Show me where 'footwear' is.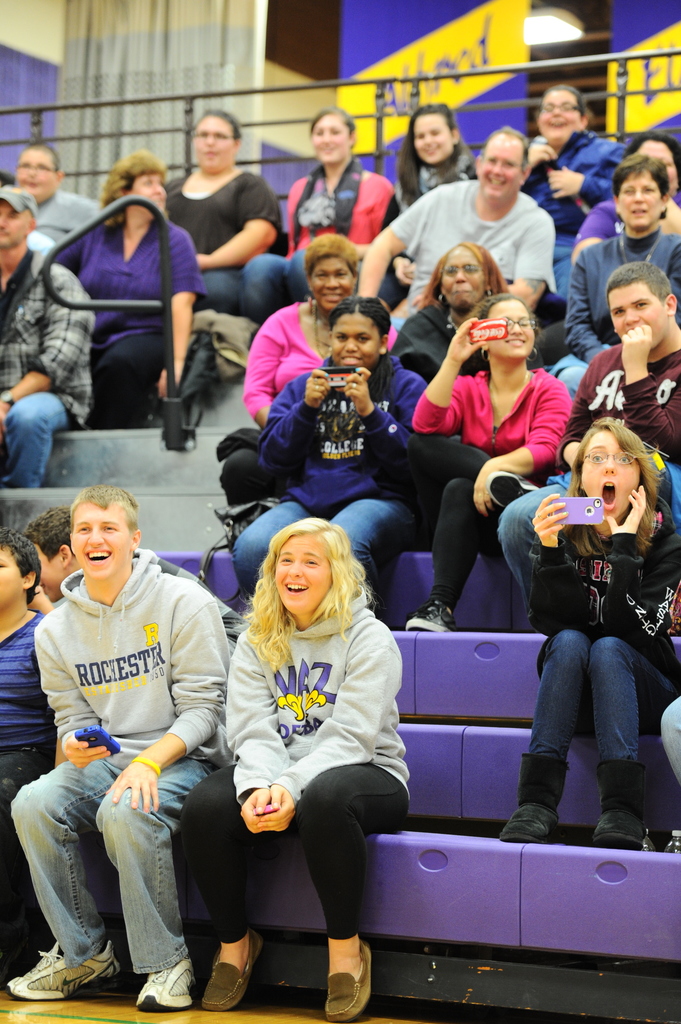
'footwear' is at locate(317, 938, 376, 1008).
